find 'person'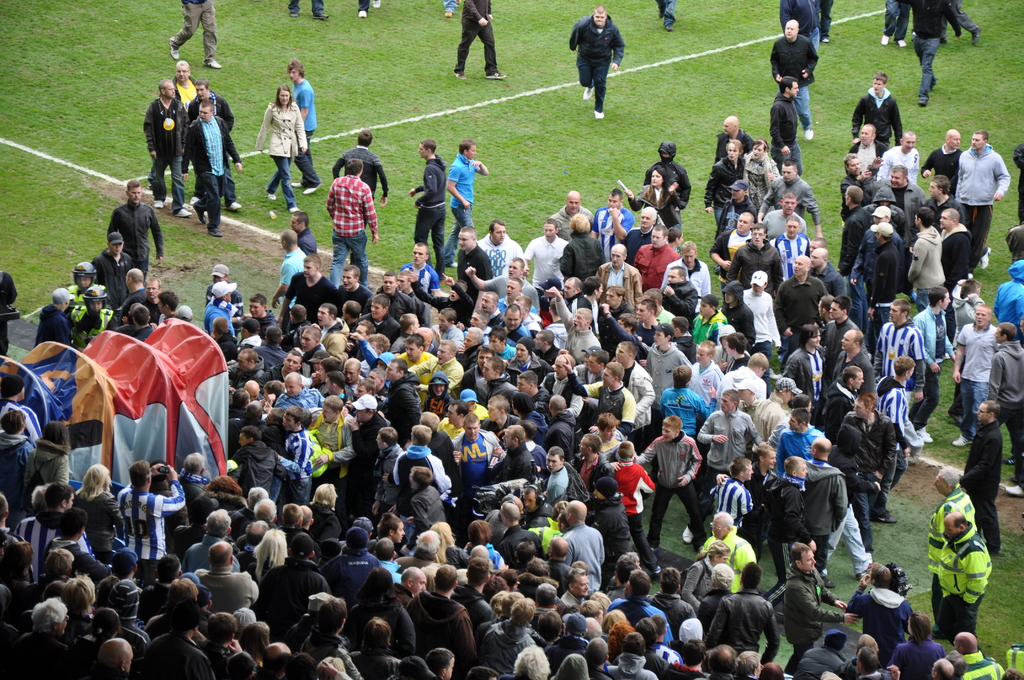
770 17 816 137
